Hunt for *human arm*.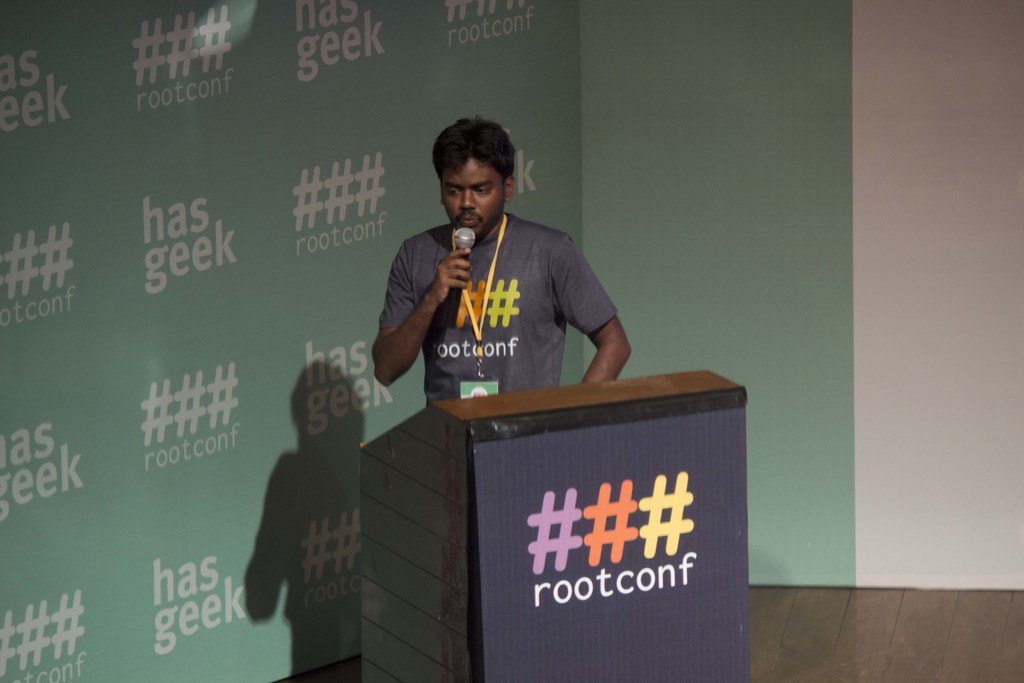
Hunted down at 543, 229, 639, 394.
